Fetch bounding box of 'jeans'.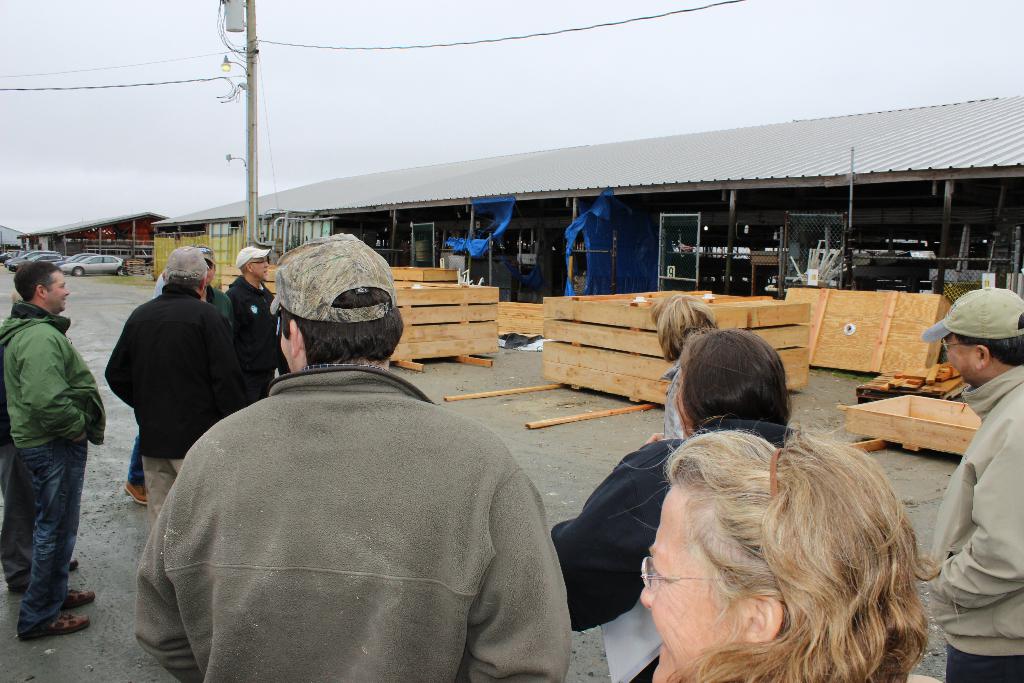
Bbox: (left=944, top=642, right=1023, bottom=682).
